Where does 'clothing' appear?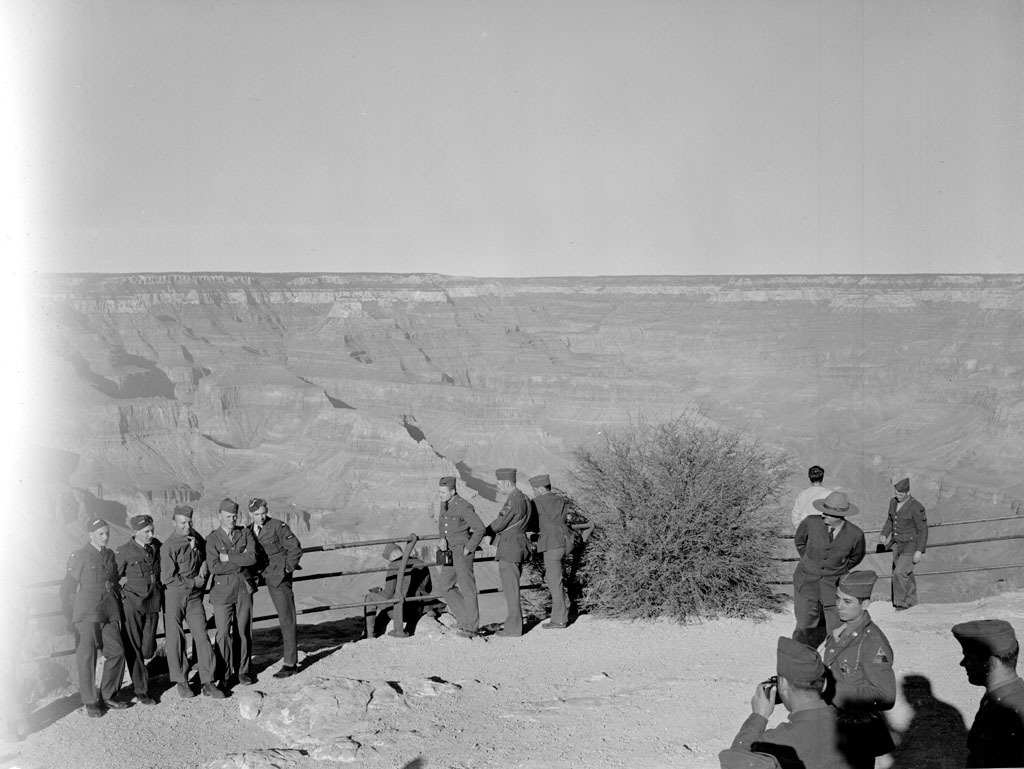
Appears at bbox(710, 694, 870, 768).
